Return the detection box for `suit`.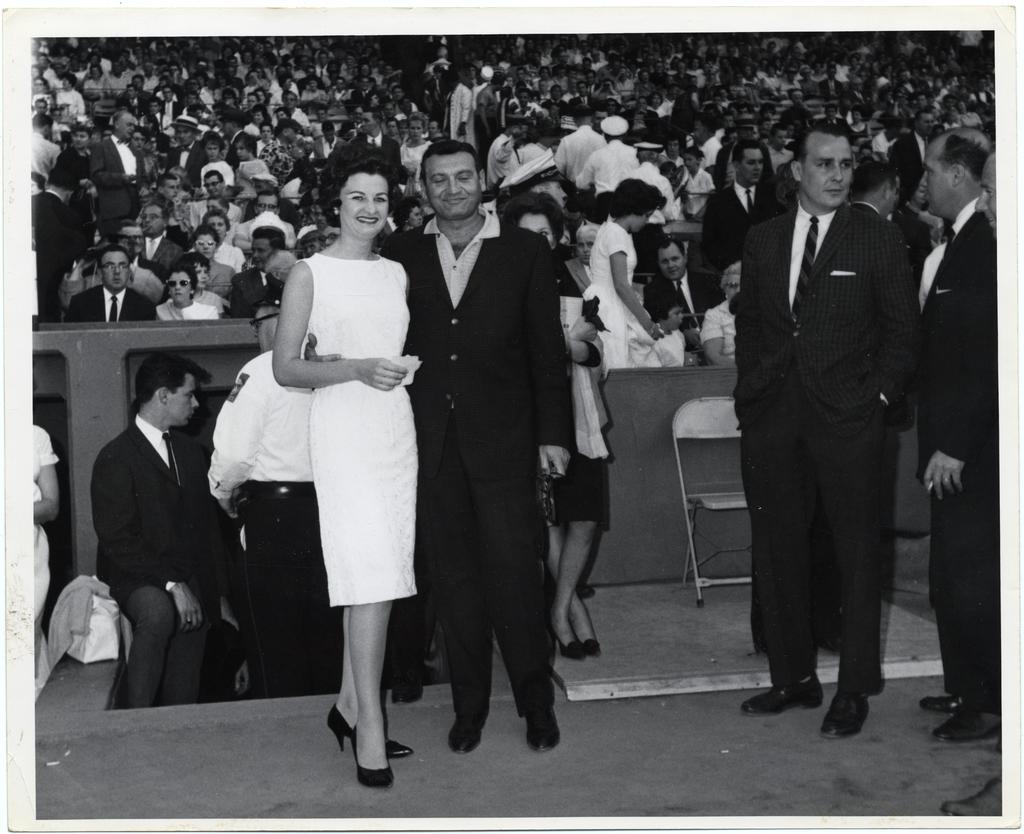
(x1=164, y1=138, x2=205, y2=184).
